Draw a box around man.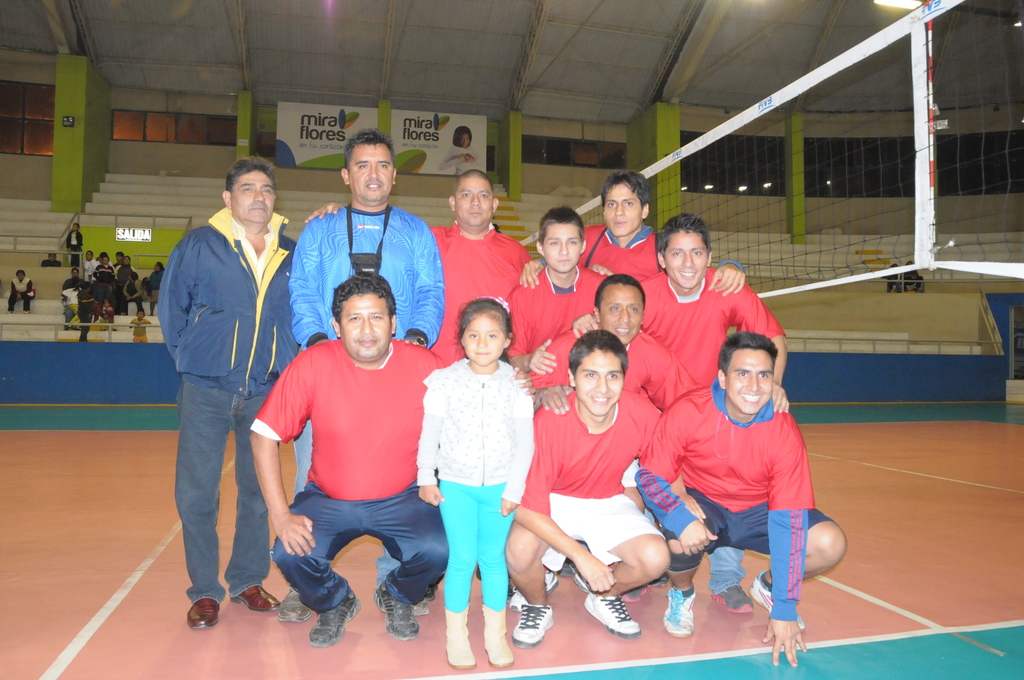
<box>74,281,95,344</box>.
